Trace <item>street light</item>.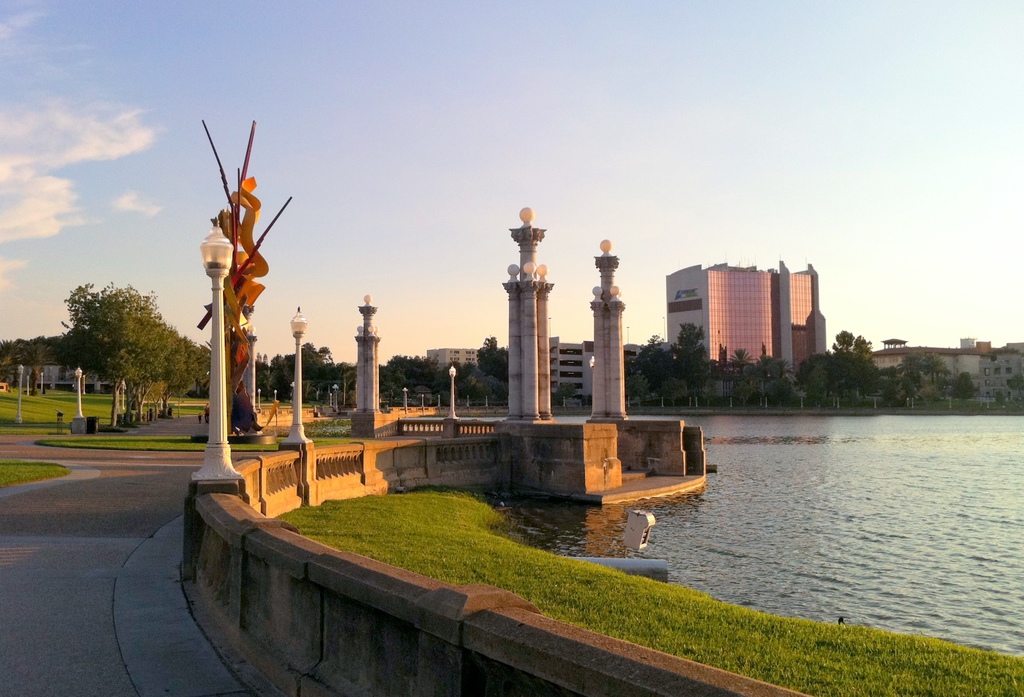
Traced to rect(421, 390, 425, 406).
